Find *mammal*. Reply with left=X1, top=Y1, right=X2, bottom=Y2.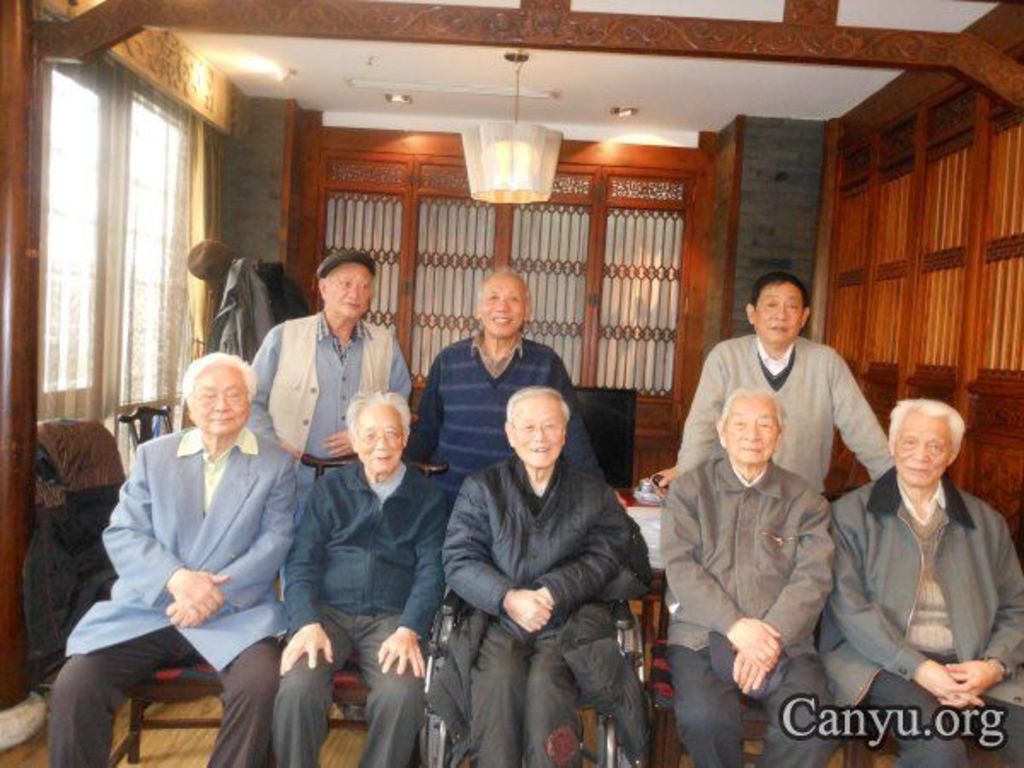
left=406, top=268, right=626, bottom=503.
